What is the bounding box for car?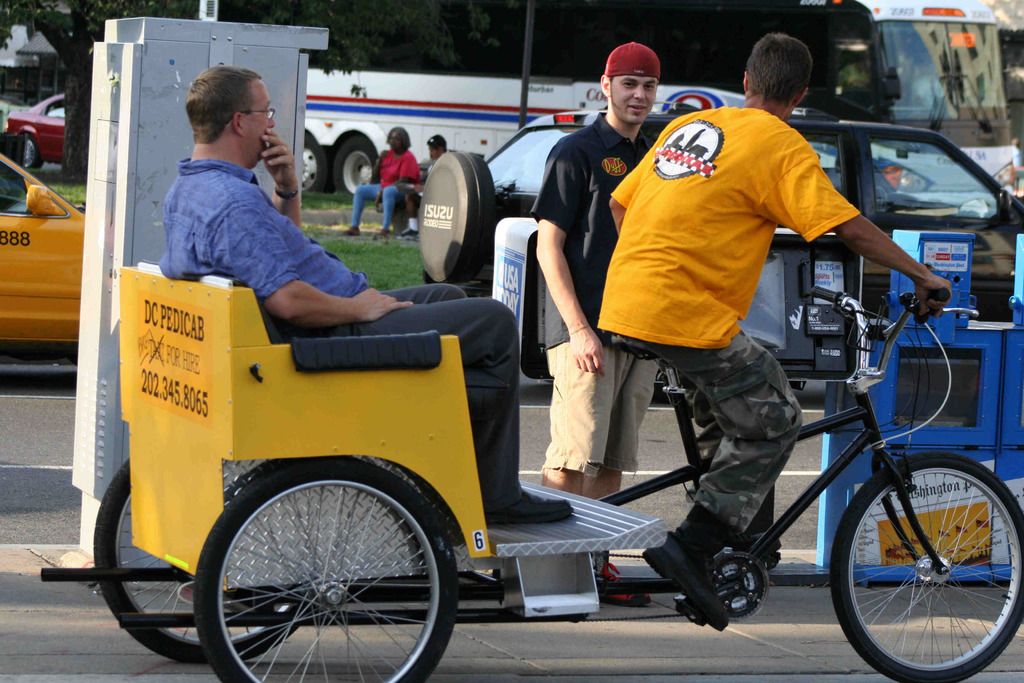
(left=3, top=89, right=61, bottom=172).
